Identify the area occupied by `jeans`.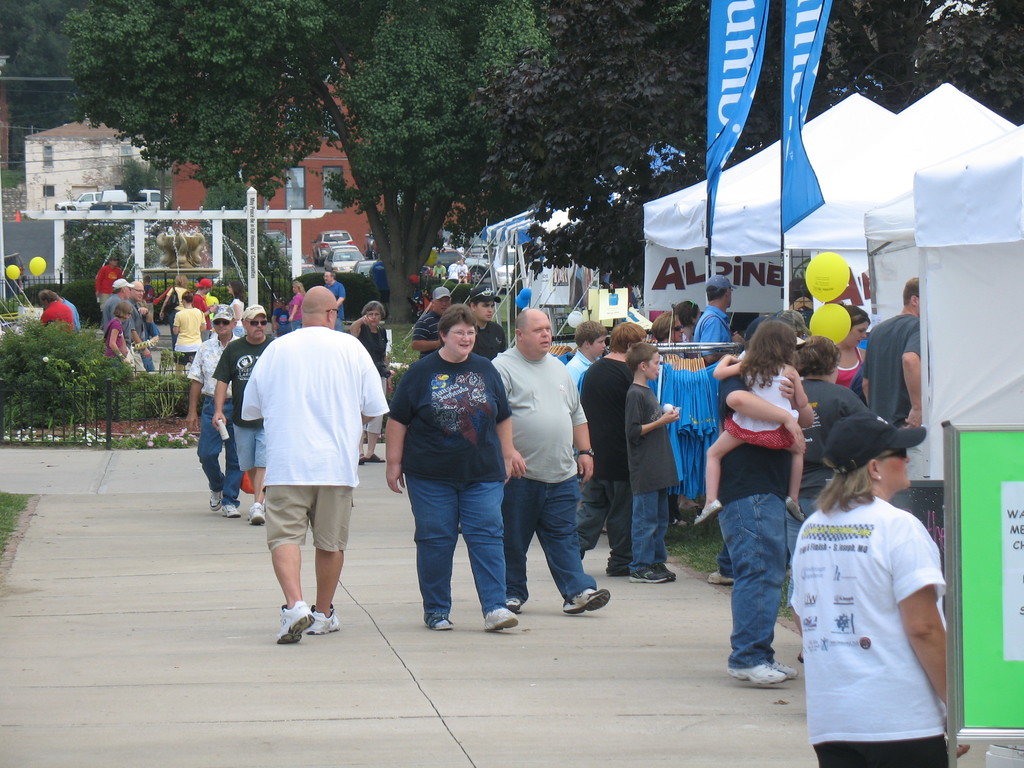
Area: 255:490:348:555.
